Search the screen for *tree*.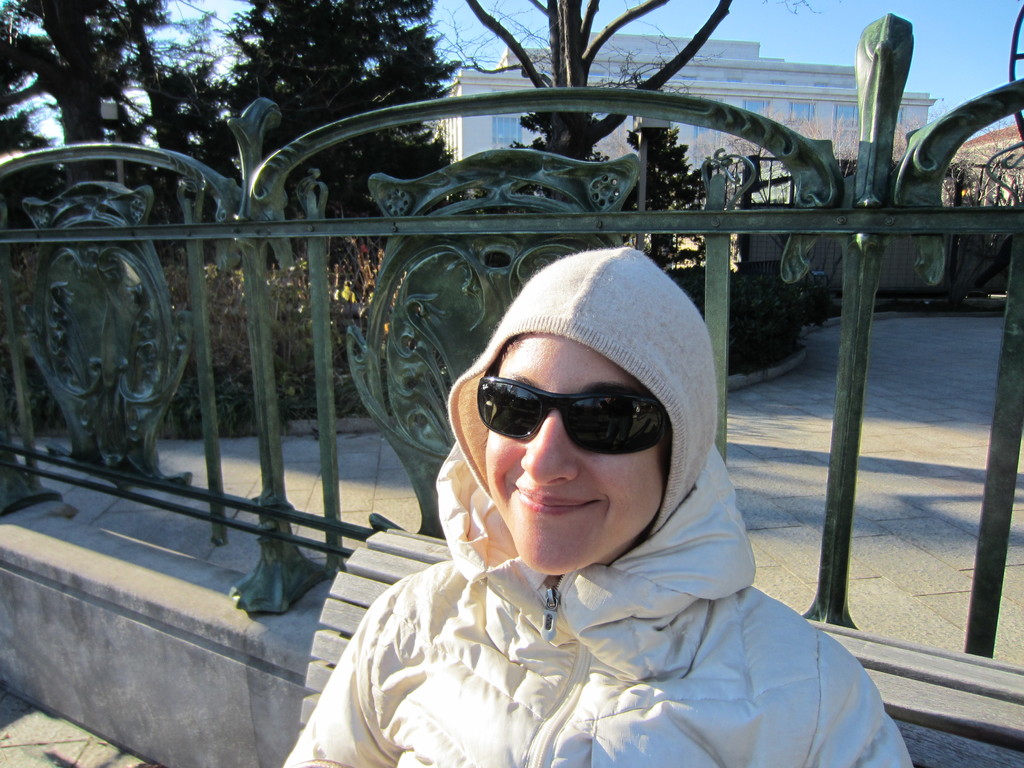
Found at left=211, top=0, right=456, bottom=257.
